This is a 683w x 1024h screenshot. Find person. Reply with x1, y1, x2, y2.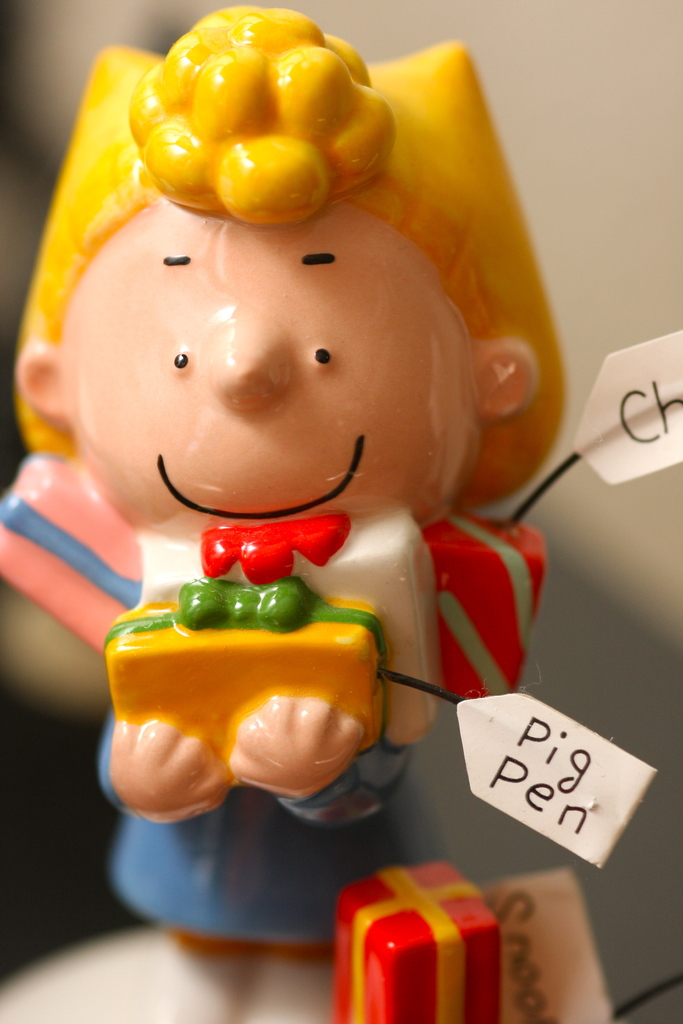
17, 192, 545, 1023.
